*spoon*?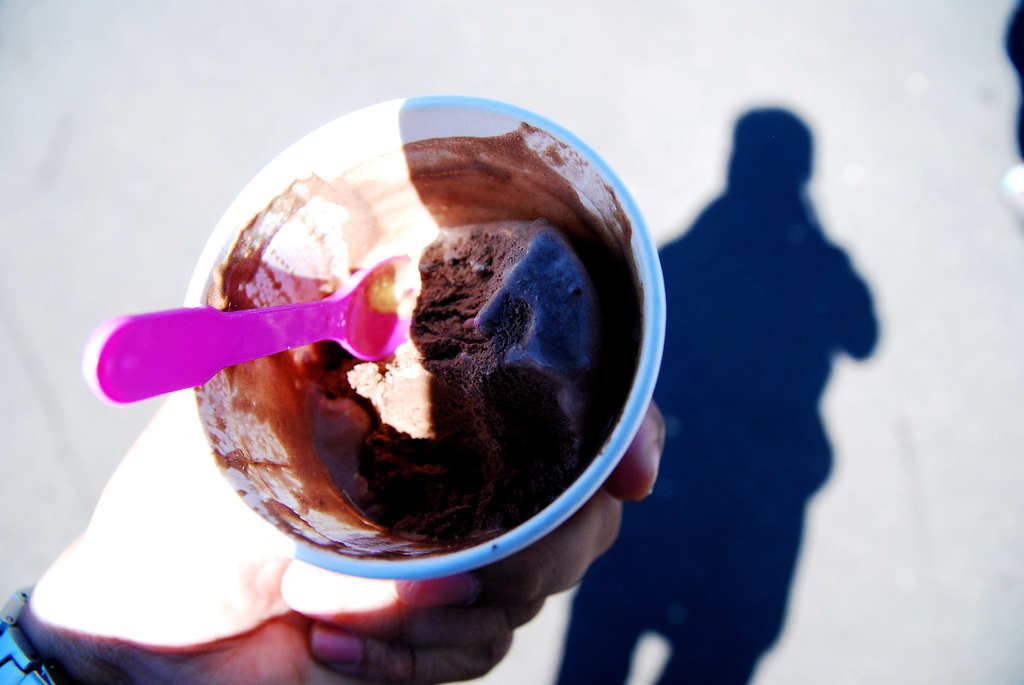
crop(82, 253, 420, 407)
